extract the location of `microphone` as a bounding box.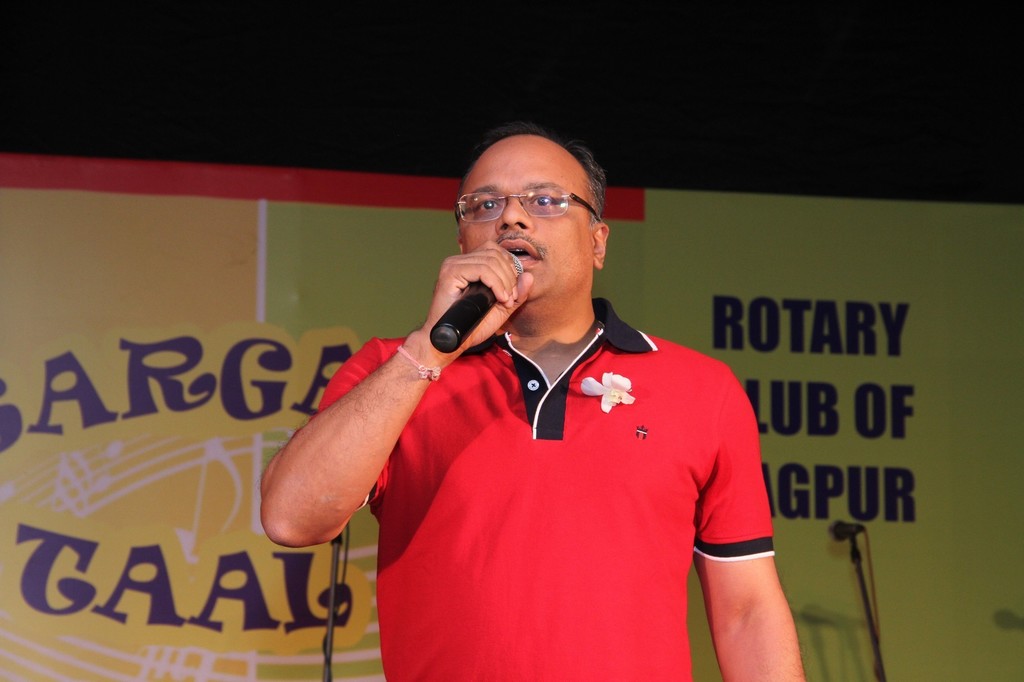
Rect(430, 251, 526, 355).
